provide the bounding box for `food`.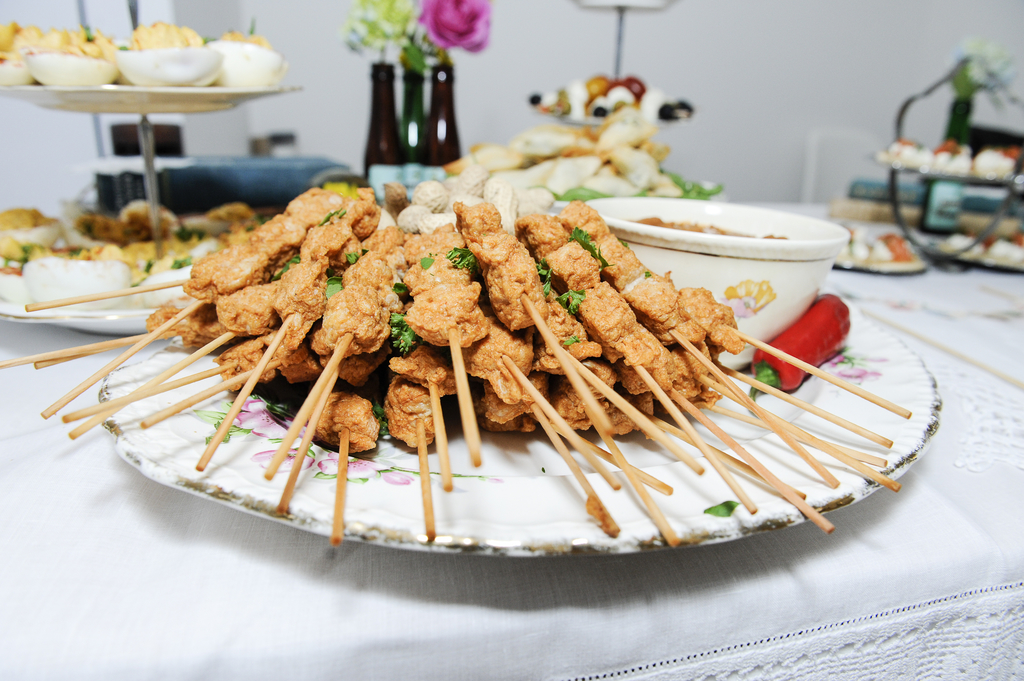
Rect(940, 232, 1023, 265).
